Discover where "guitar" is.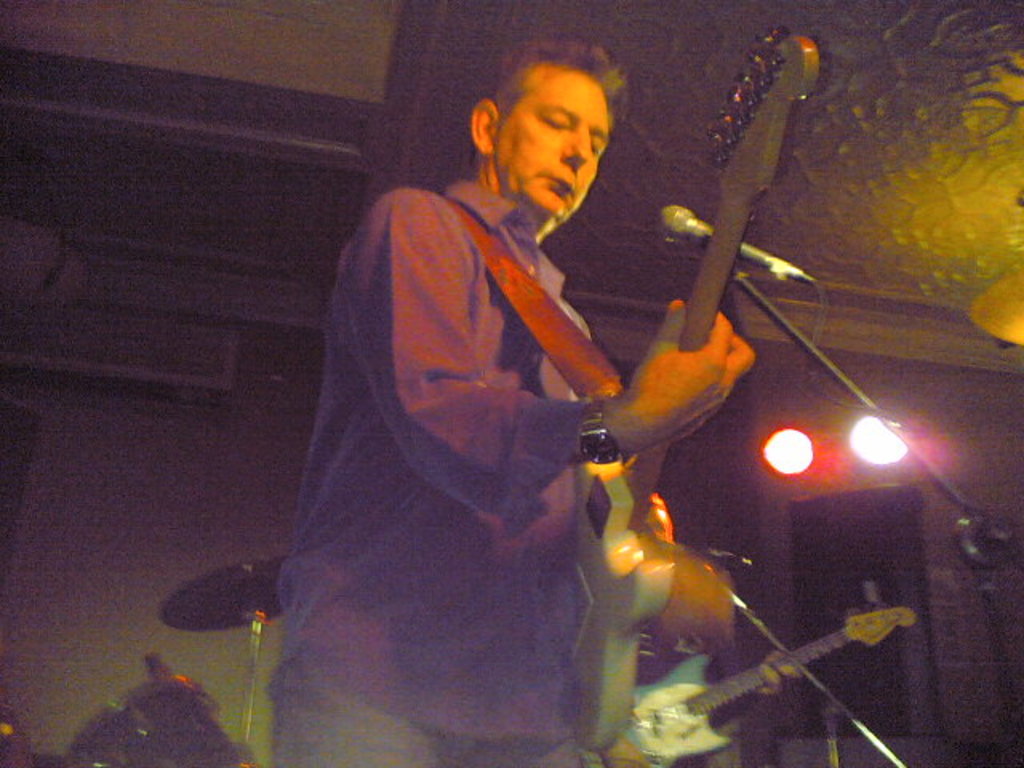
Discovered at detection(600, 614, 918, 766).
